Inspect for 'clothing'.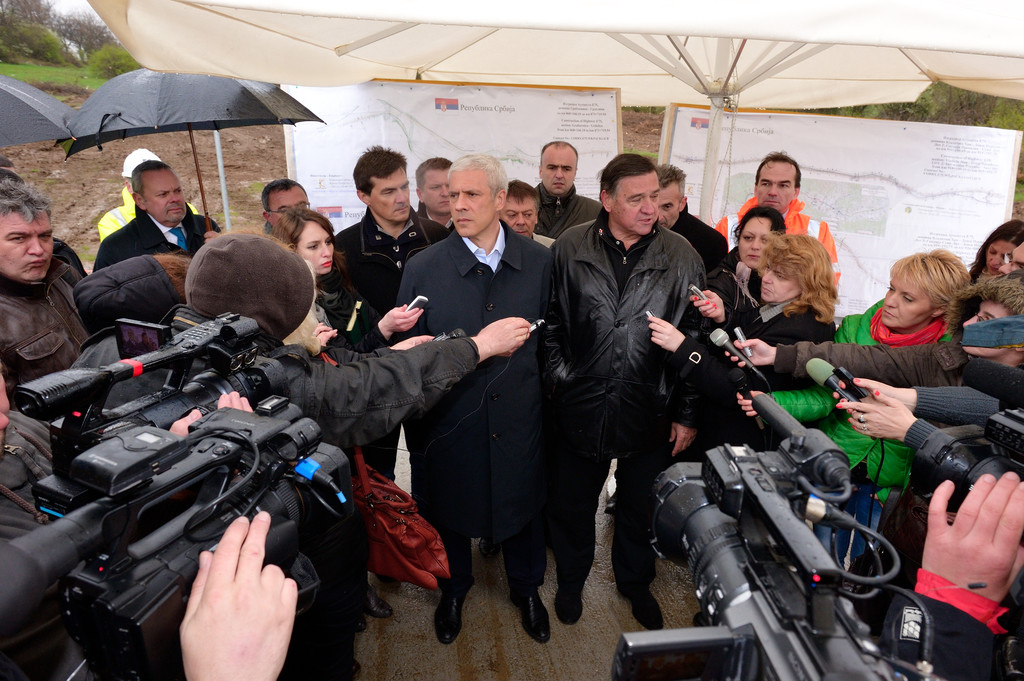
Inspection: [71,253,189,339].
